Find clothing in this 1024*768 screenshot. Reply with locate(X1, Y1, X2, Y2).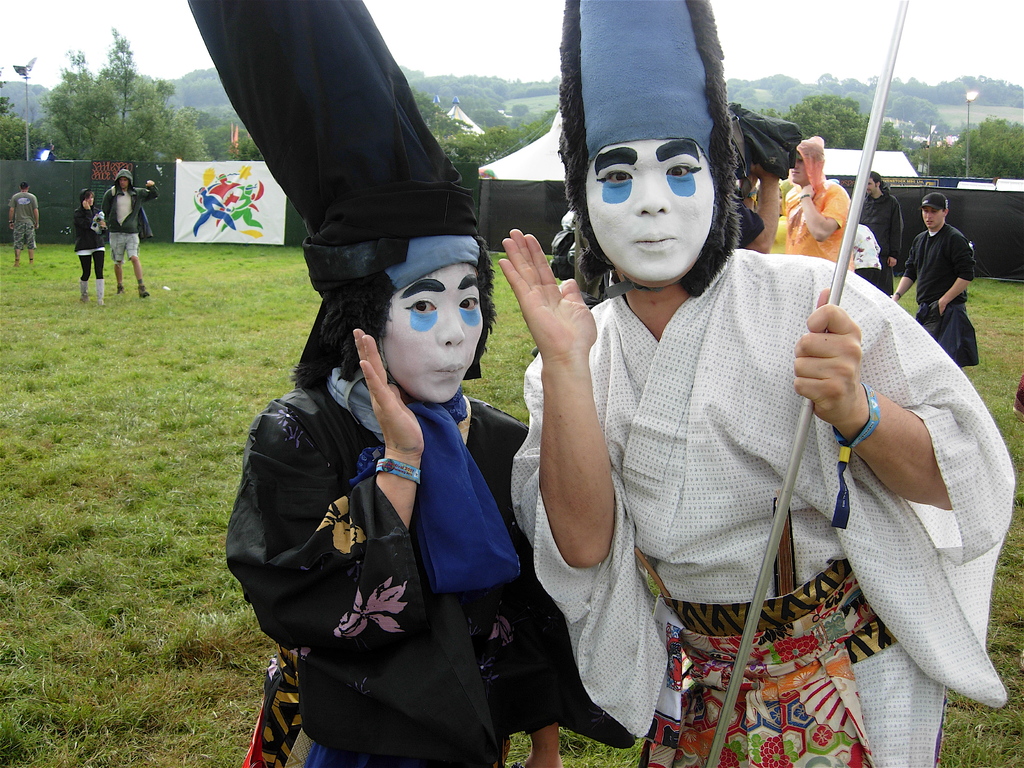
locate(509, 252, 1014, 767).
